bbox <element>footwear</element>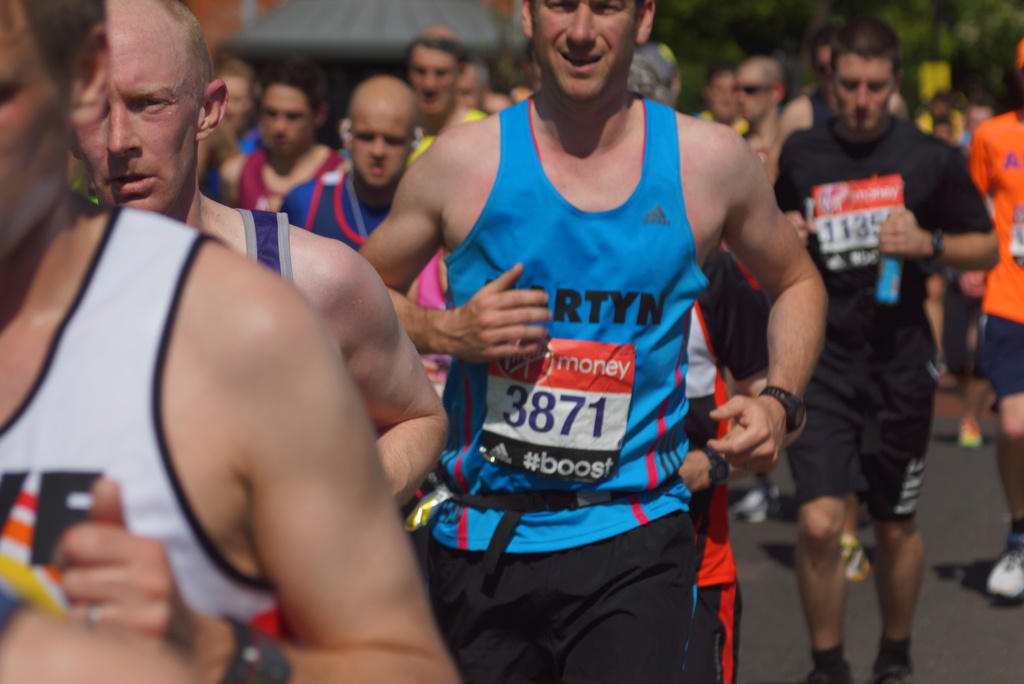
box=[873, 637, 919, 683]
